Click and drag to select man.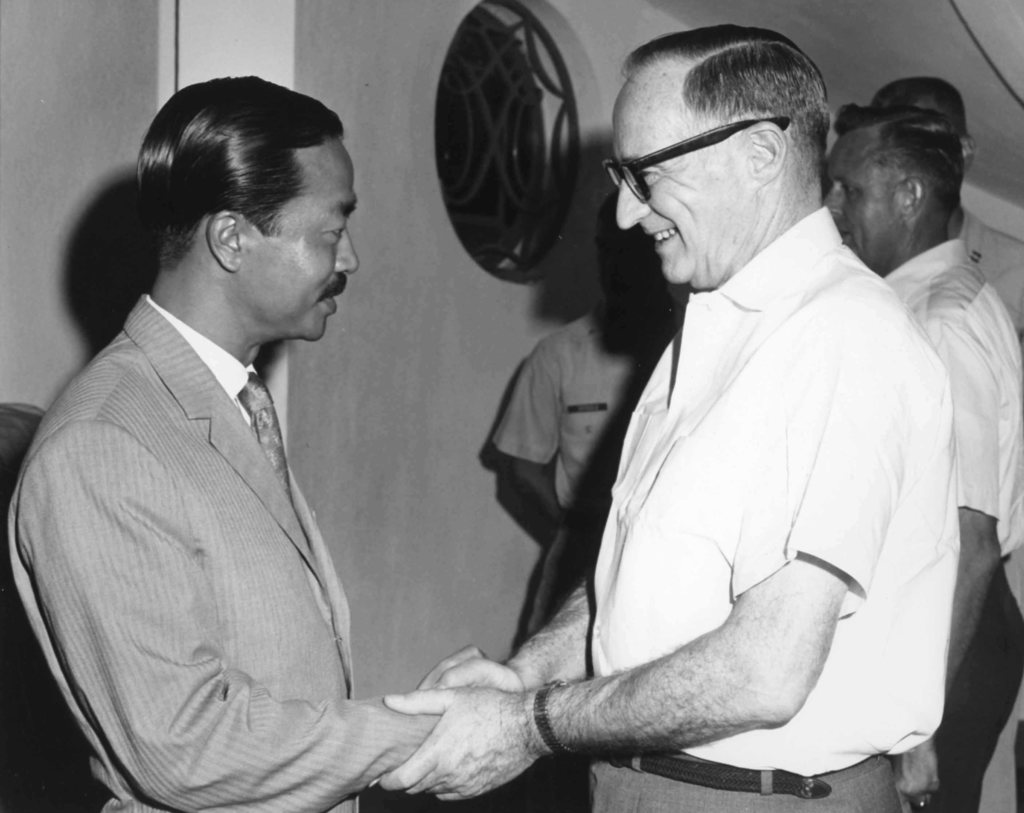
Selection: crop(29, 85, 532, 808).
